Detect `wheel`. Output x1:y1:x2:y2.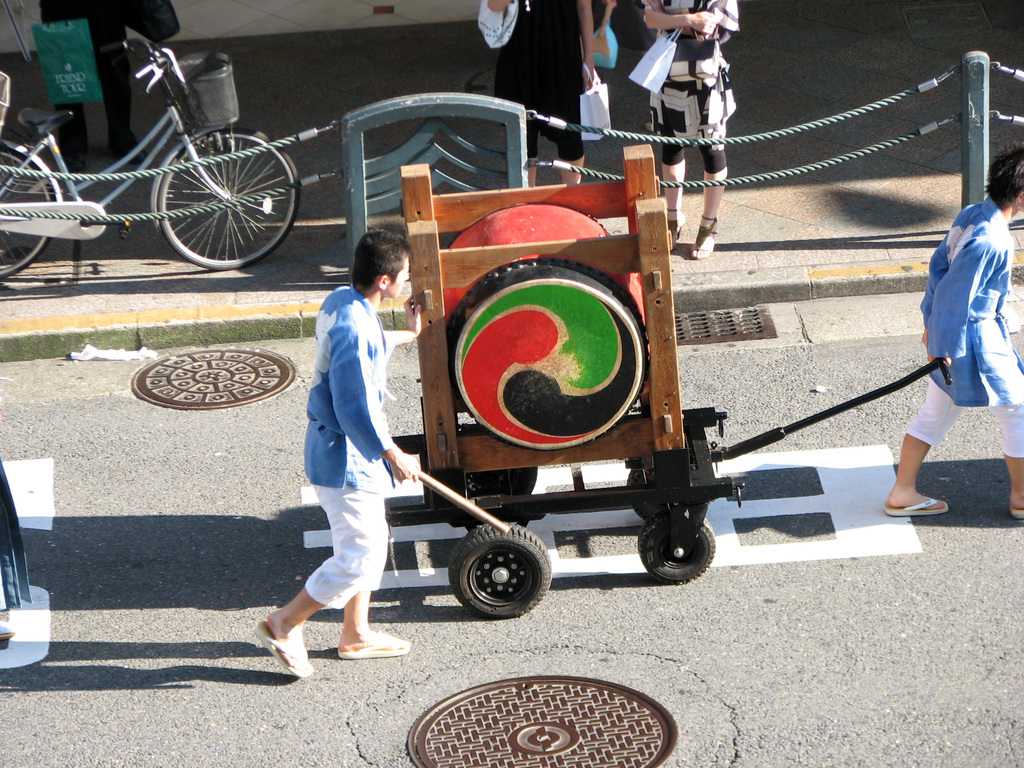
627:465:657:517.
